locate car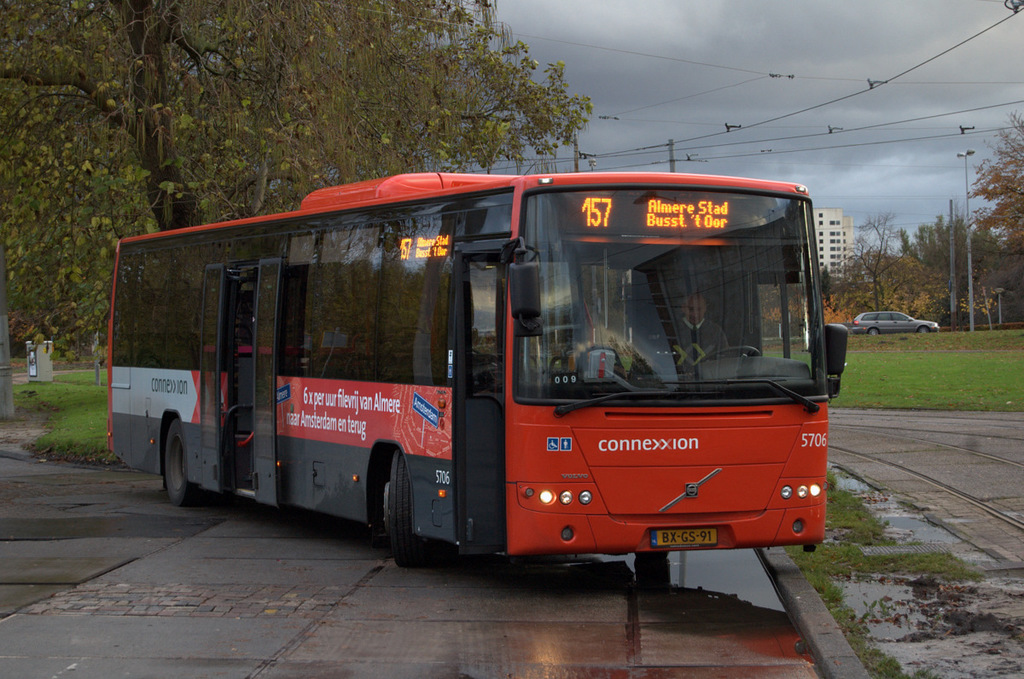
{"x1": 851, "y1": 306, "x2": 937, "y2": 334}
